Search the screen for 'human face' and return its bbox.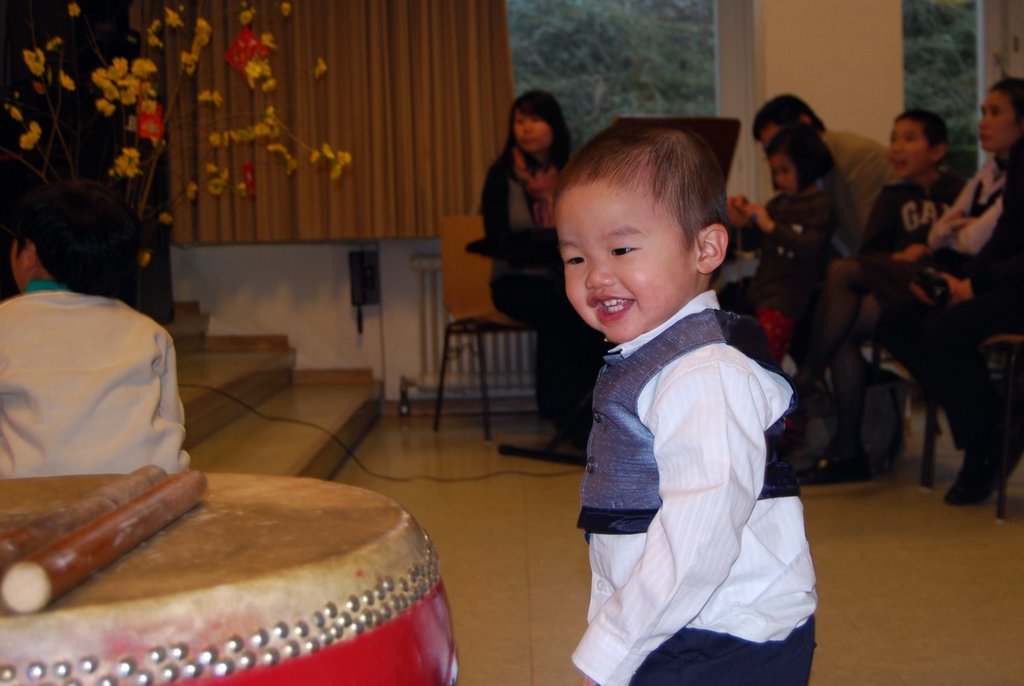
Found: x1=511 y1=107 x2=550 y2=147.
